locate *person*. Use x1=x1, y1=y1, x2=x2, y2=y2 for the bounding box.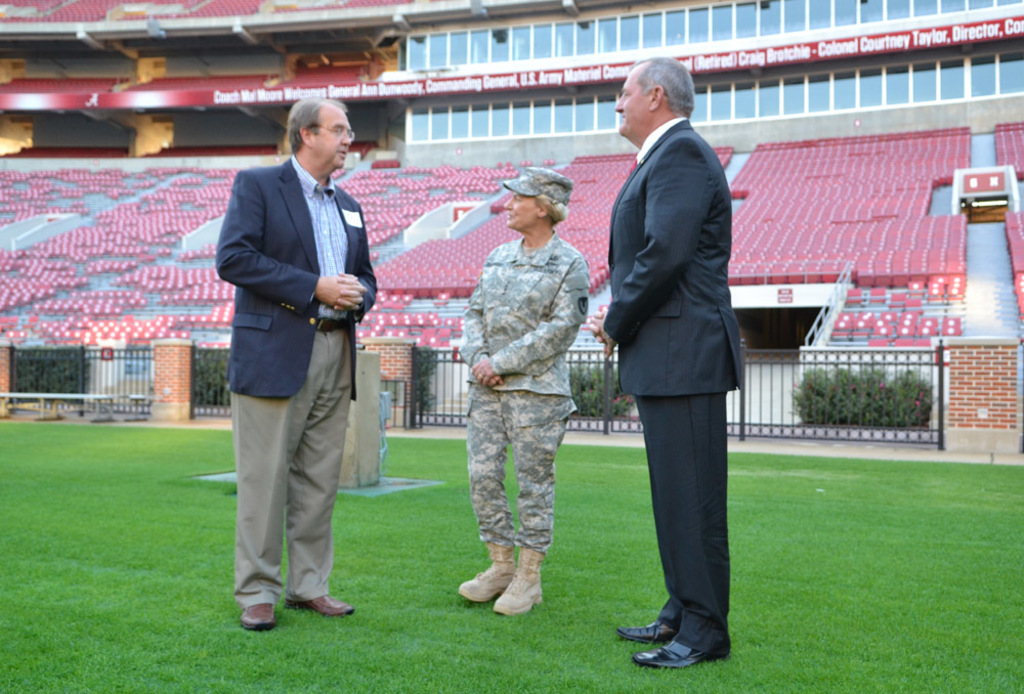
x1=211, y1=93, x2=376, y2=635.
